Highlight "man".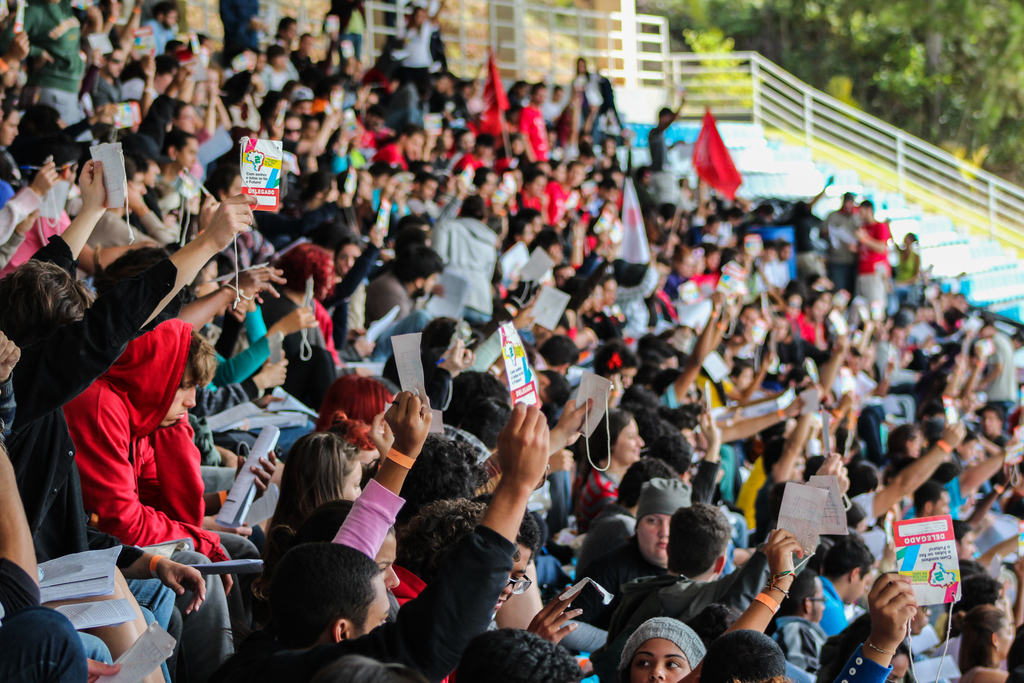
Highlighted region: (x1=0, y1=215, x2=251, y2=641).
